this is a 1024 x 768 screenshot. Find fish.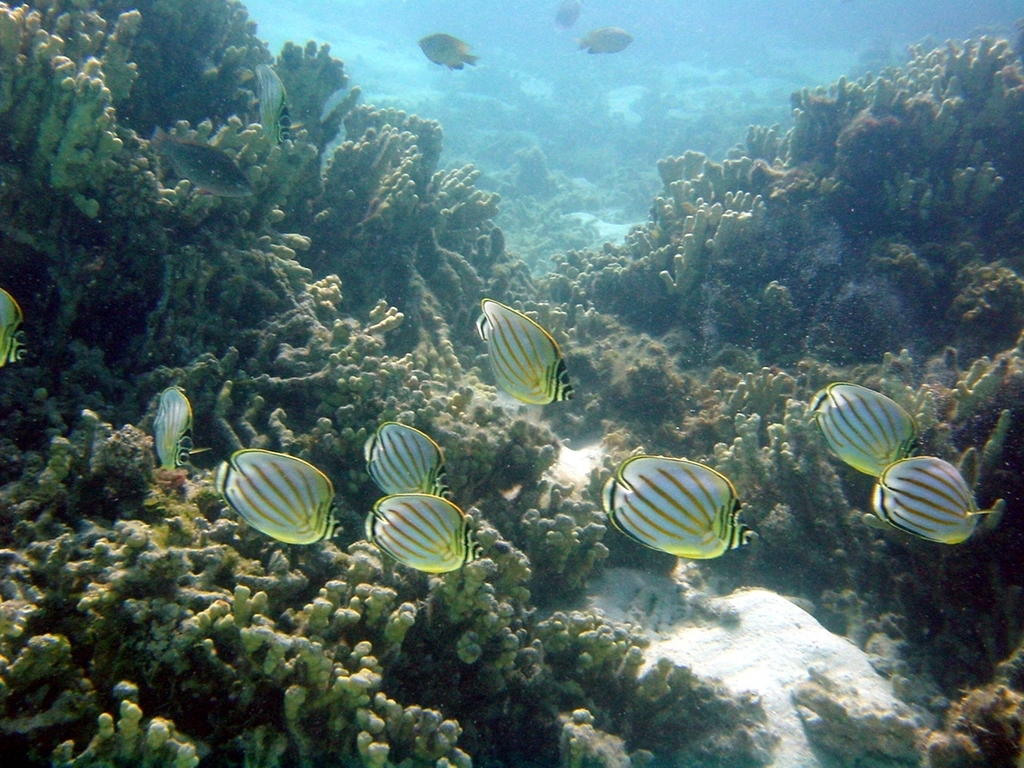
Bounding box: region(370, 423, 455, 506).
